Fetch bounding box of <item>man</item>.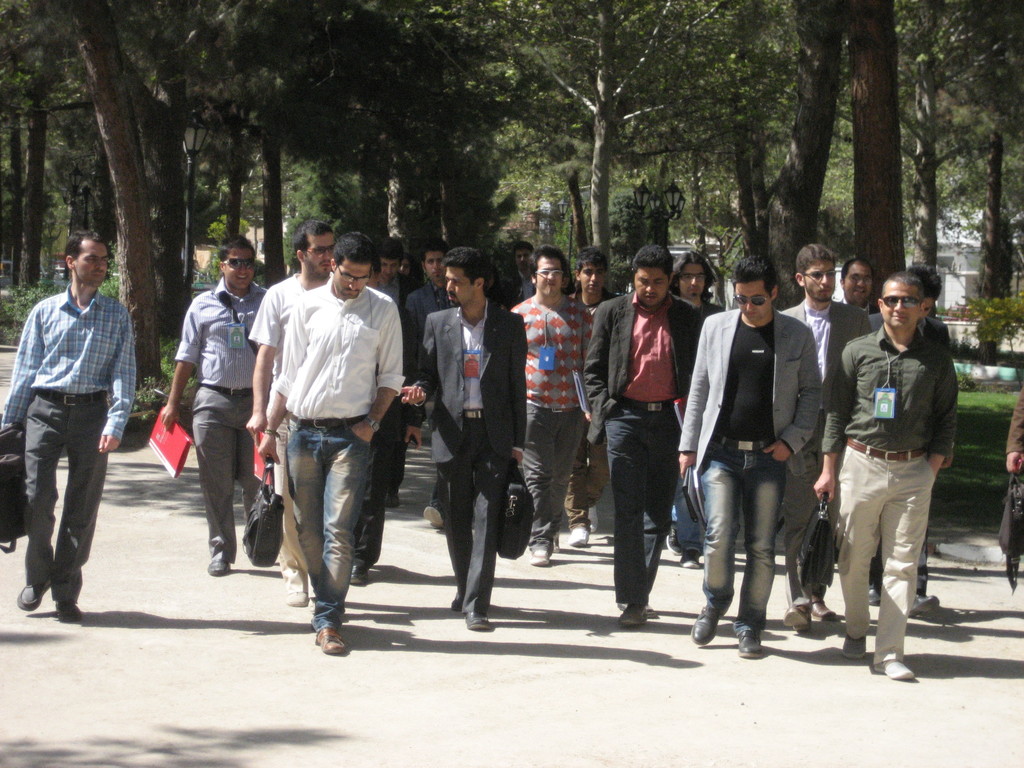
Bbox: [left=812, top=269, right=973, bottom=668].
